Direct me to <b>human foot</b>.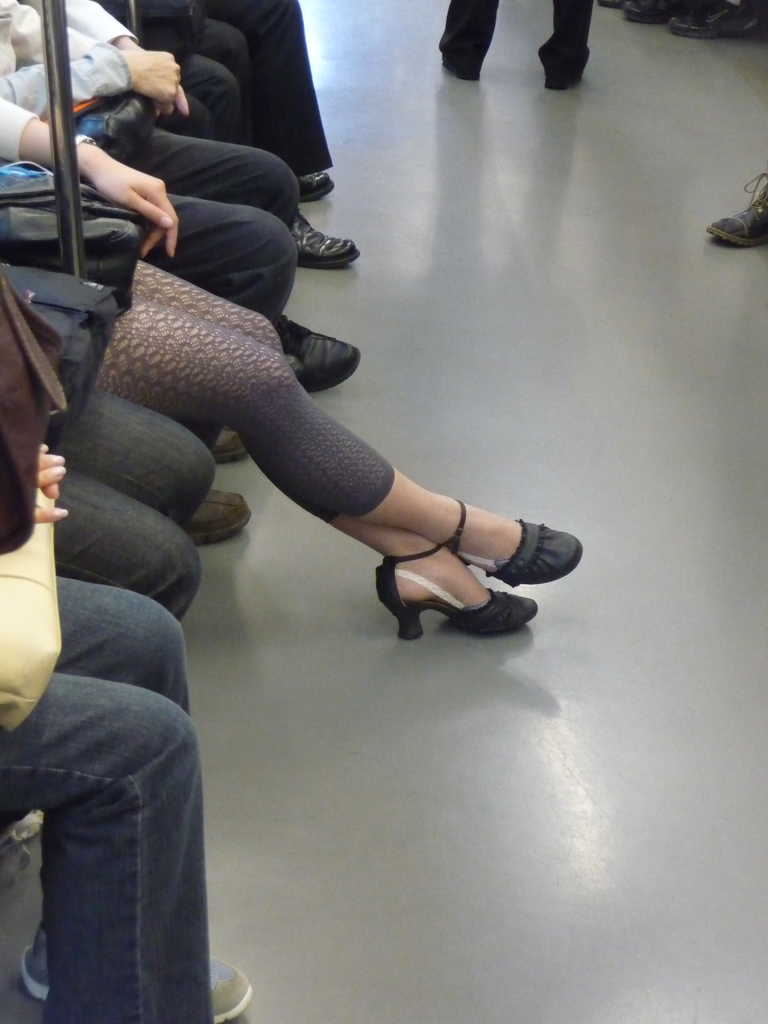
Direction: <box>427,490,586,585</box>.
